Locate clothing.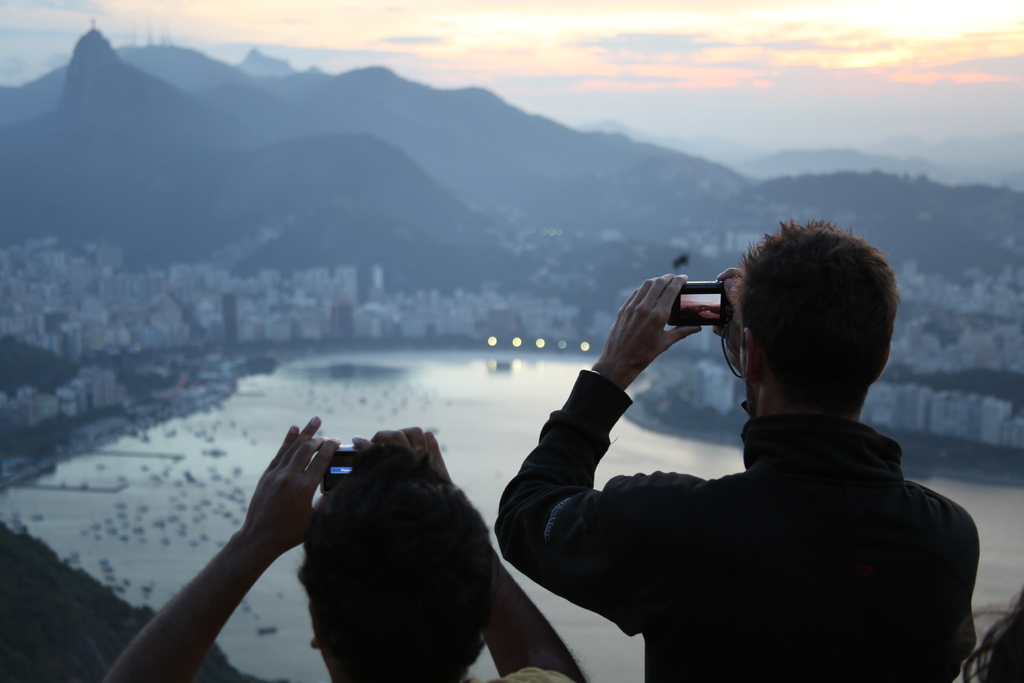
Bounding box: {"left": 495, "top": 665, "right": 566, "bottom": 682}.
